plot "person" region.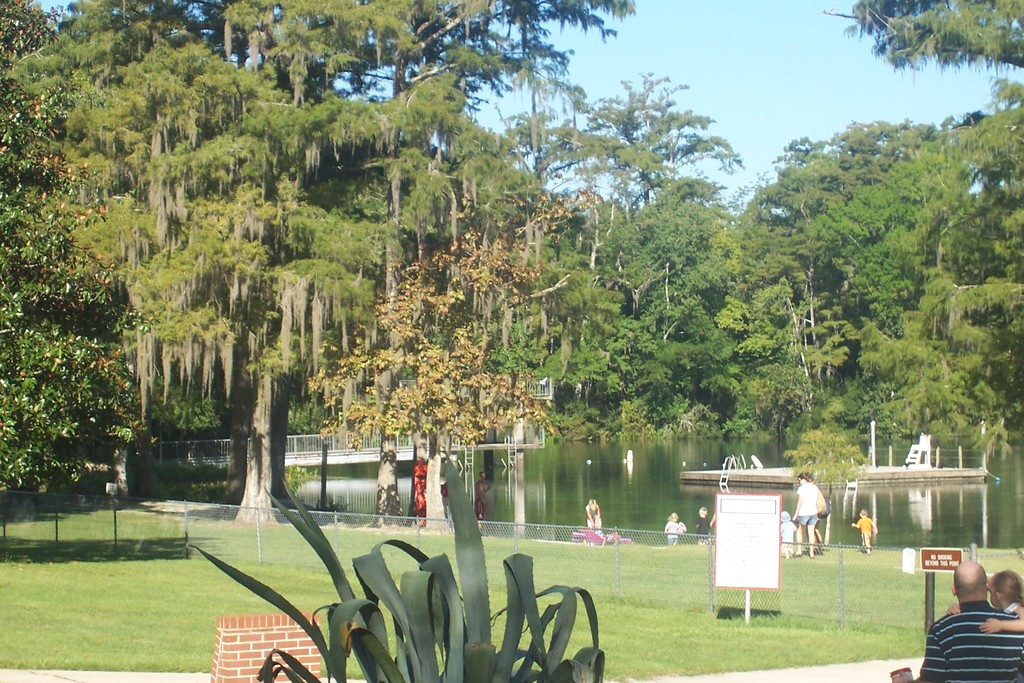
Plotted at l=778, t=510, r=792, b=552.
